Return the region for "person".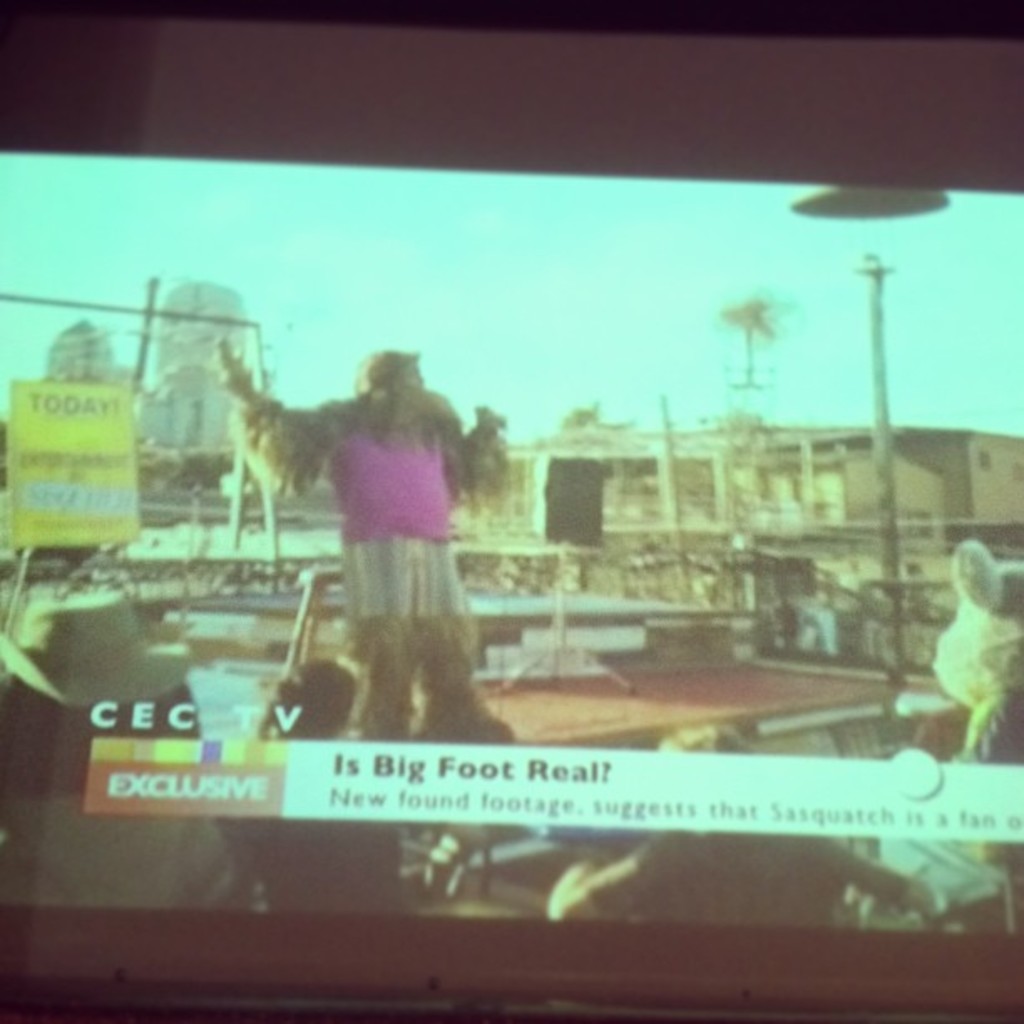
pyautogui.locateOnScreen(207, 338, 522, 740).
